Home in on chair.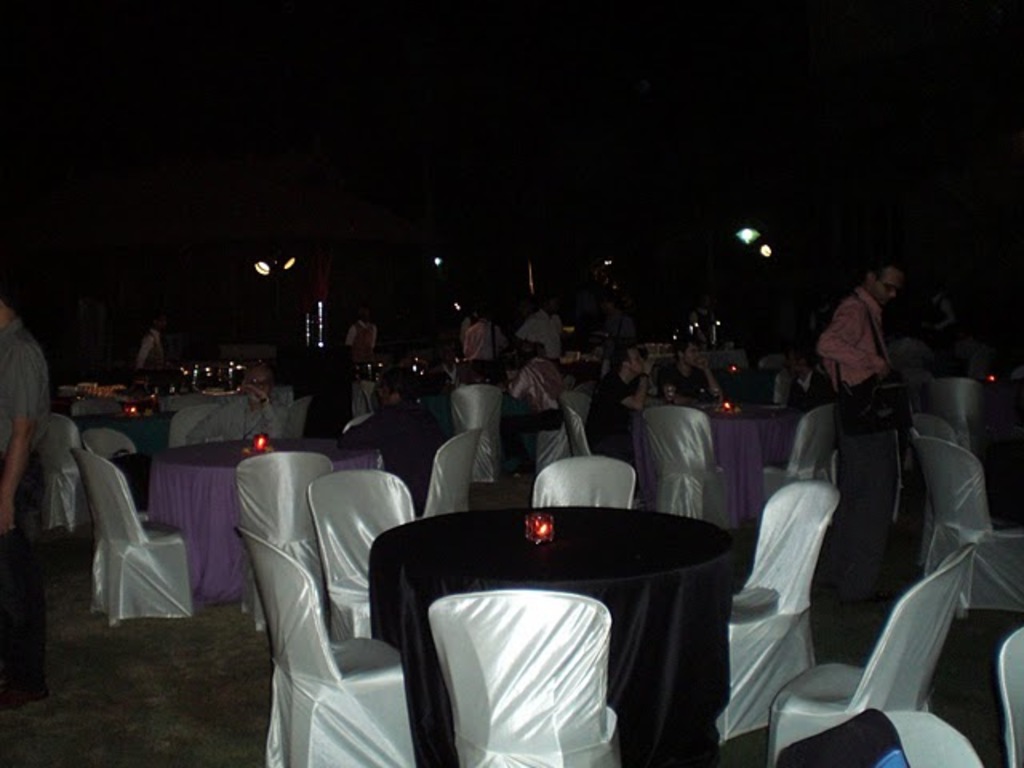
Homed in at detection(163, 405, 224, 450).
